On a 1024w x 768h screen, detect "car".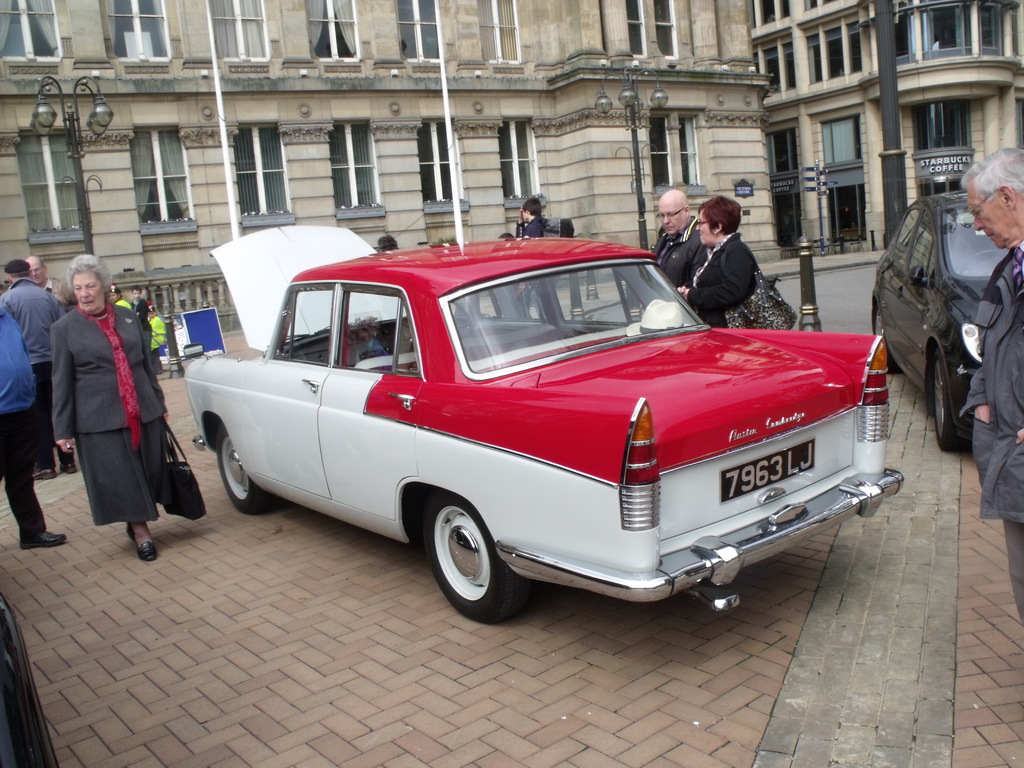
l=189, t=219, r=907, b=617.
